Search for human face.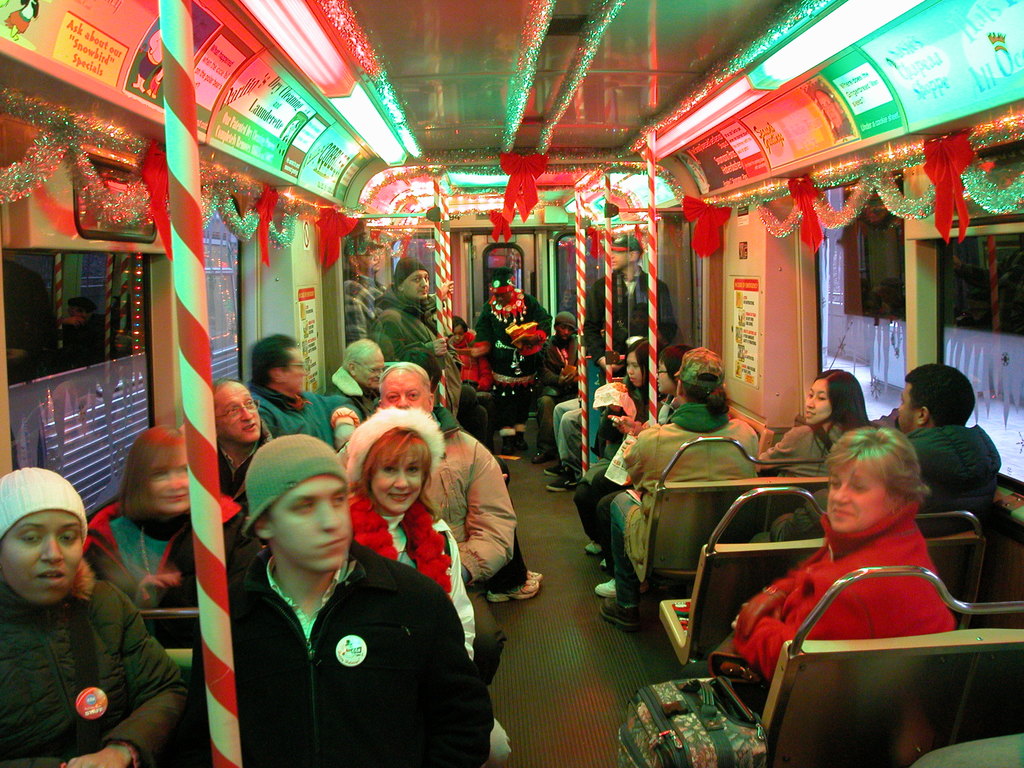
Found at [0, 508, 83, 607].
